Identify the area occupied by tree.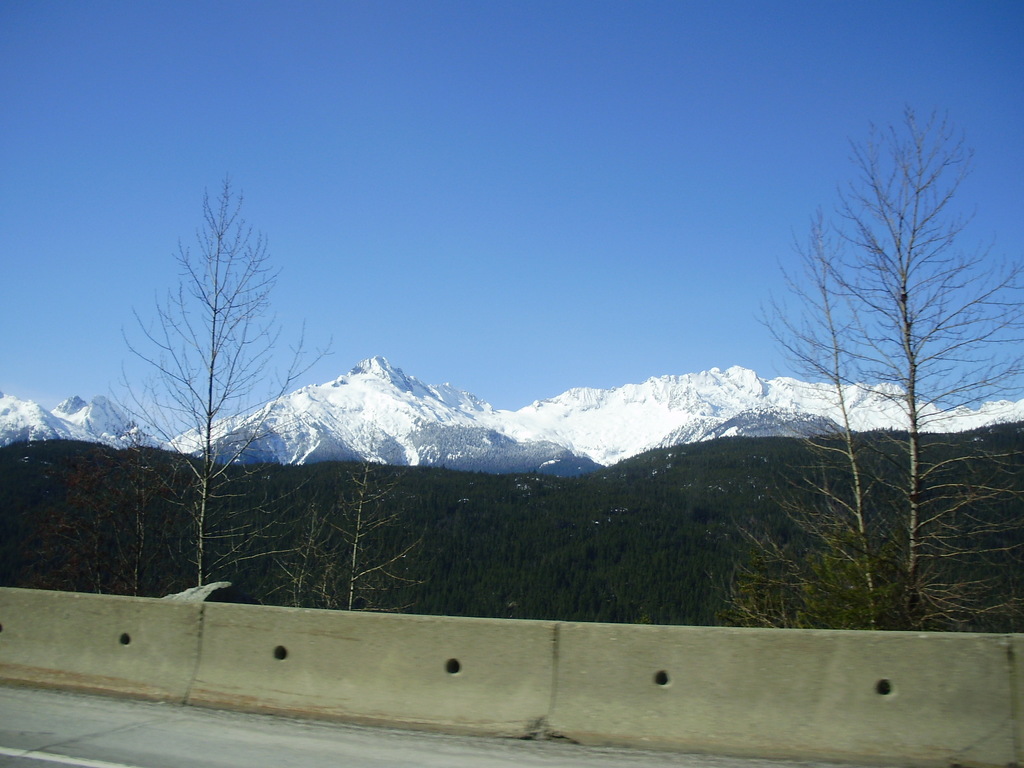
Area: x1=758, y1=98, x2=1023, y2=627.
